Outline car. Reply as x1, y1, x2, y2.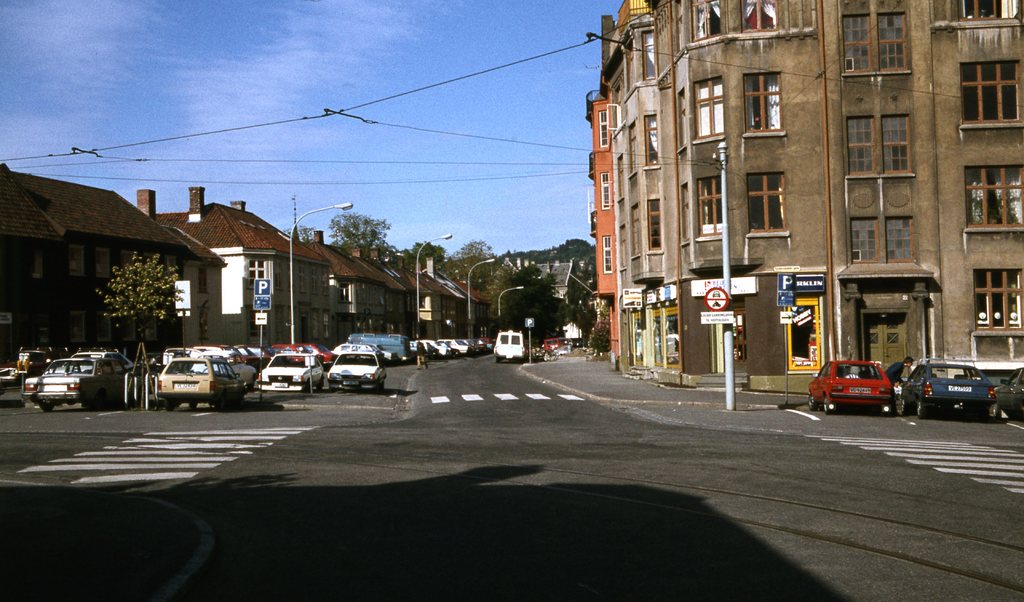
997, 366, 1023, 416.
